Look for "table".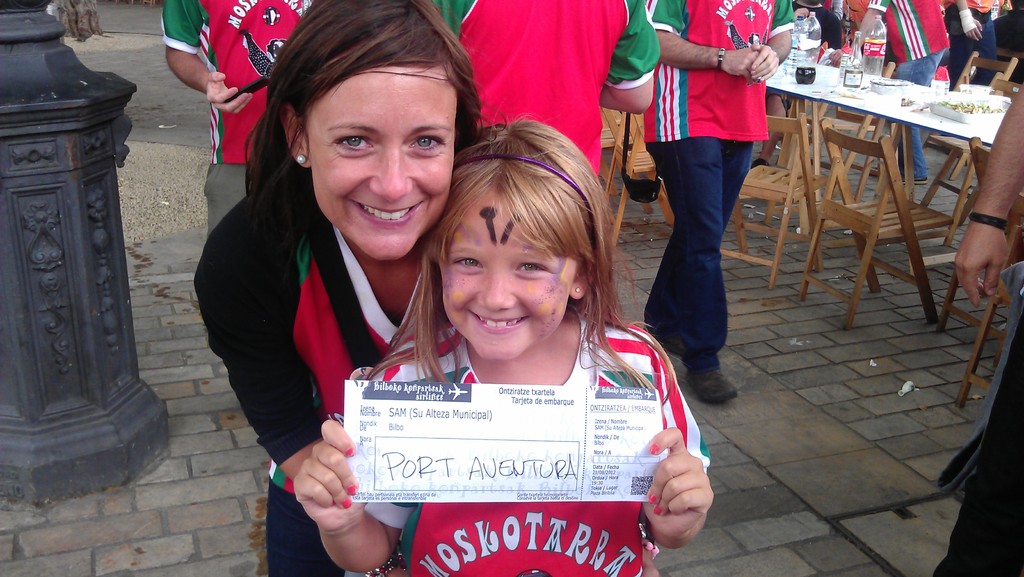
Found: select_region(776, 47, 1008, 339).
